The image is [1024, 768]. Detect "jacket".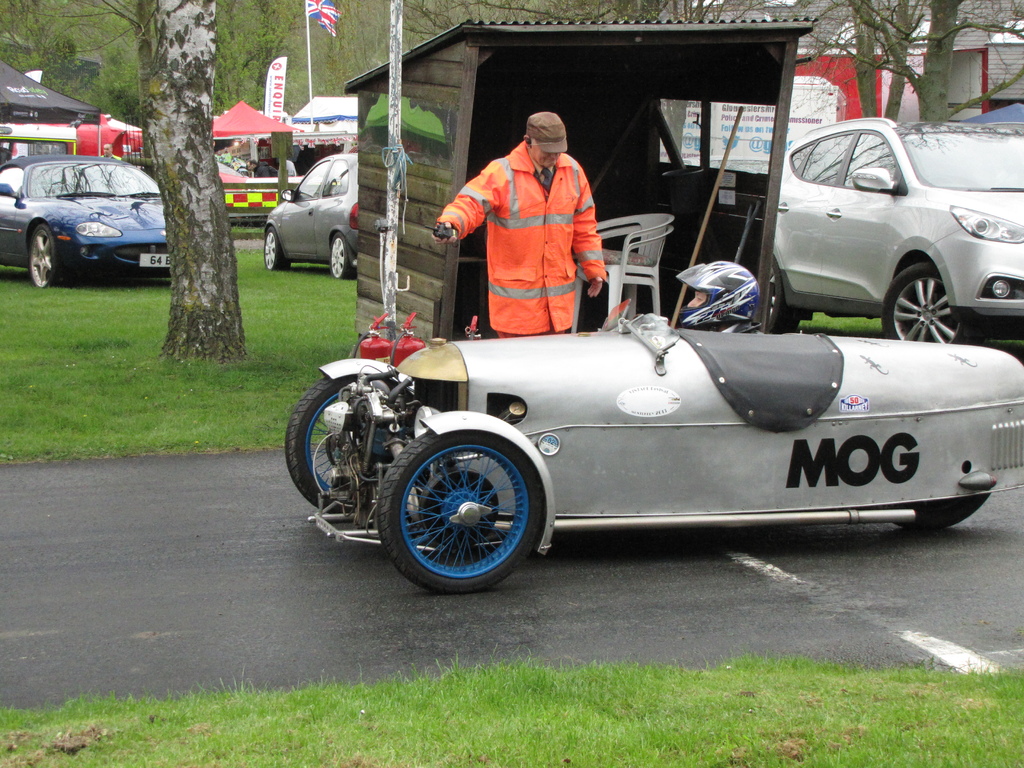
Detection: region(435, 140, 607, 337).
